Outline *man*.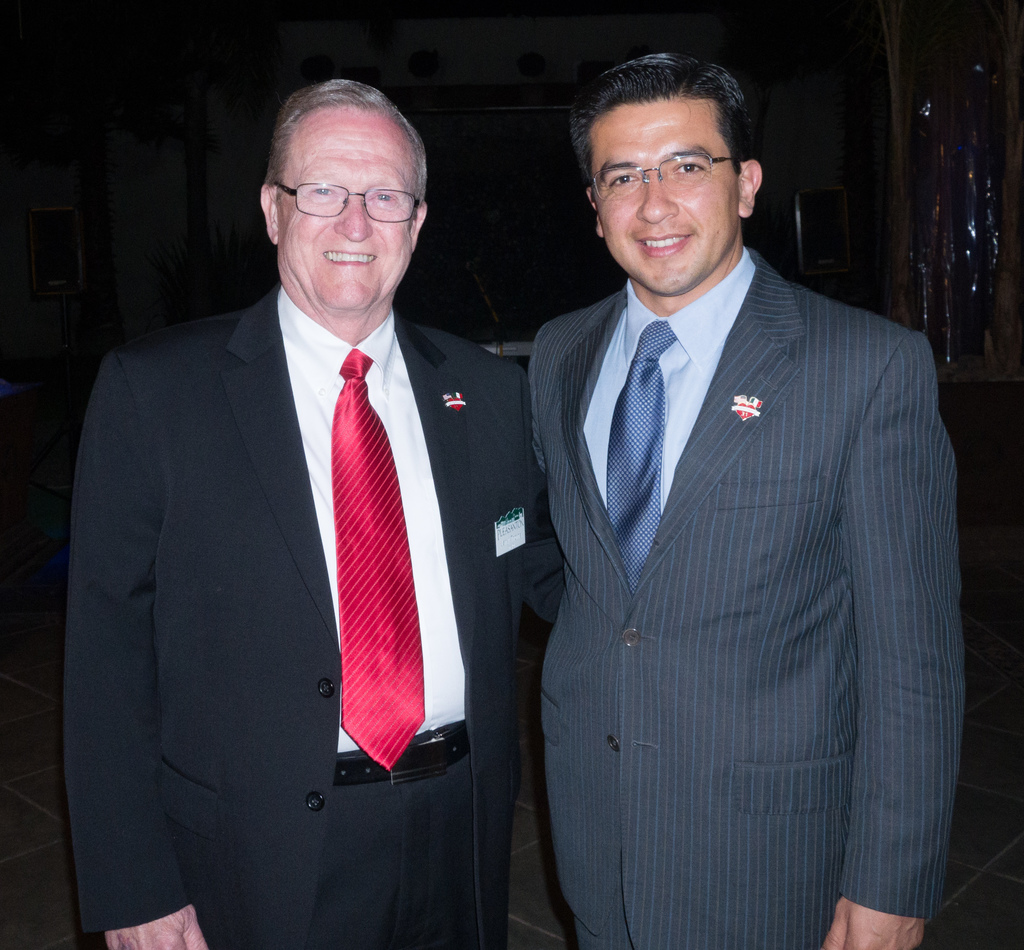
Outline: [x1=527, y1=55, x2=964, y2=949].
